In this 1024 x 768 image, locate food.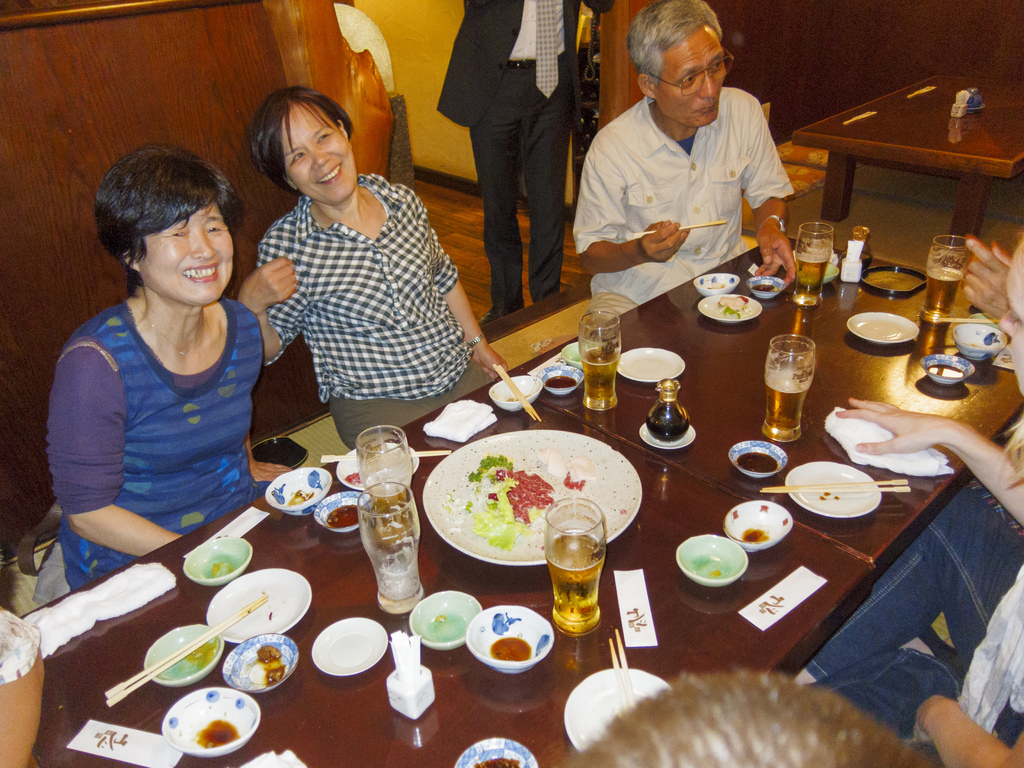
Bounding box: Rect(193, 717, 241, 750).
